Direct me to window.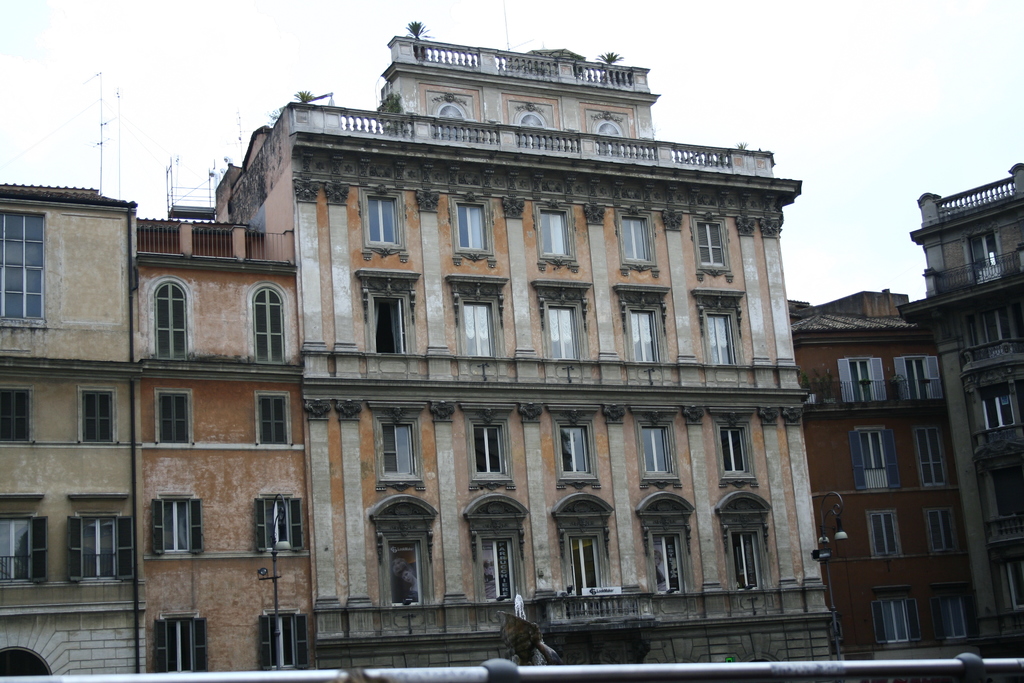
Direction: (left=255, top=607, right=307, bottom=666).
